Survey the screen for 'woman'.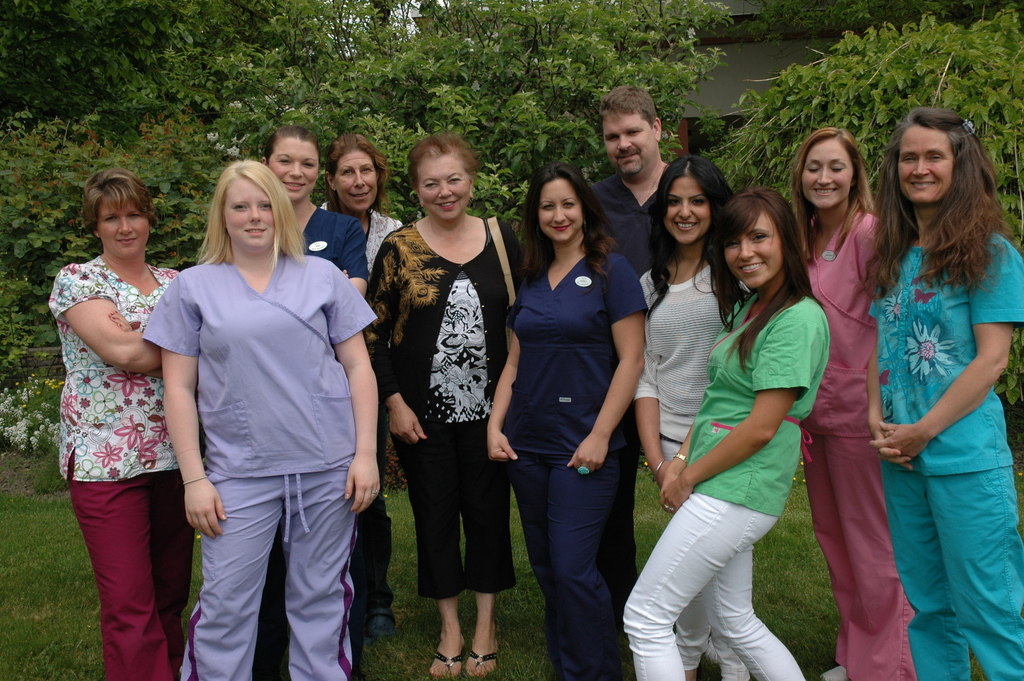
Survey found: Rect(794, 121, 920, 680).
